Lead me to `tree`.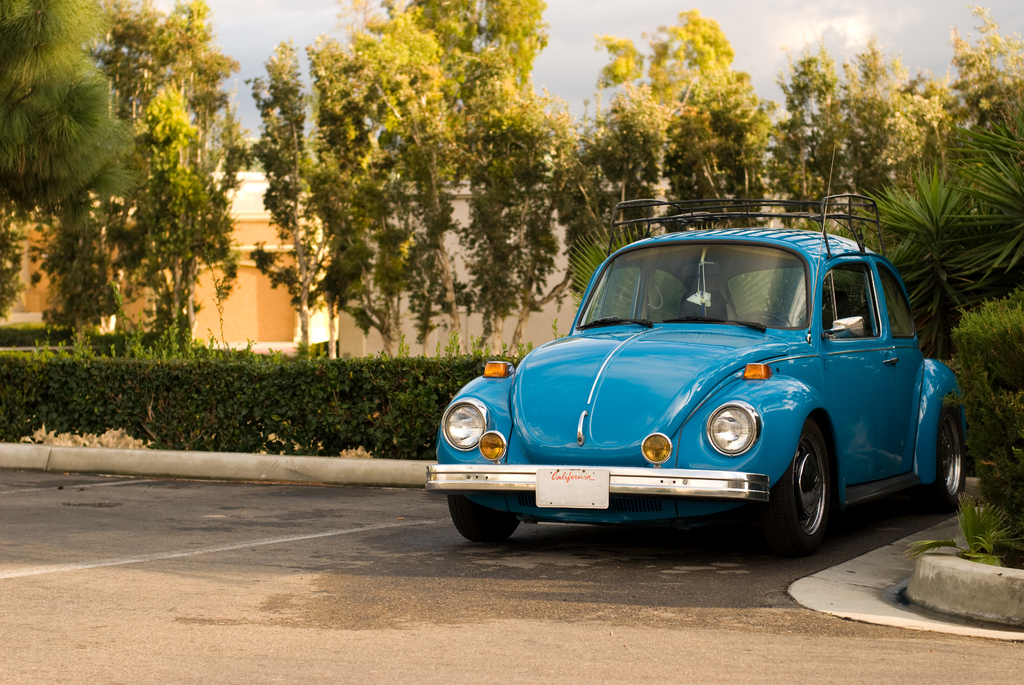
Lead to (x1=240, y1=33, x2=388, y2=360).
